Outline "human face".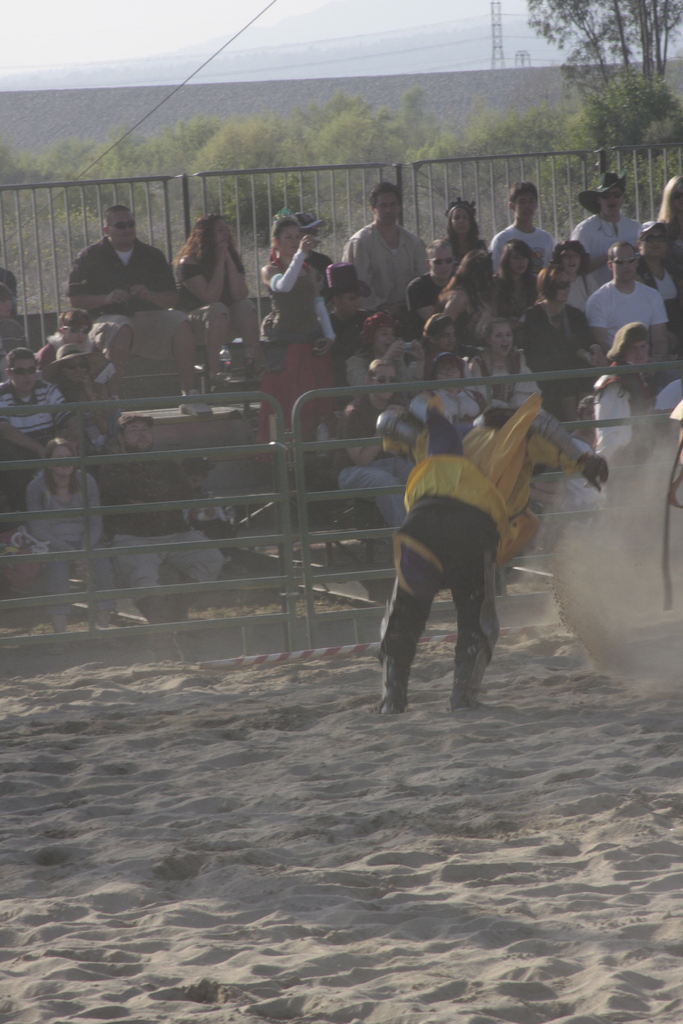
Outline: x1=187 y1=473 x2=204 y2=485.
